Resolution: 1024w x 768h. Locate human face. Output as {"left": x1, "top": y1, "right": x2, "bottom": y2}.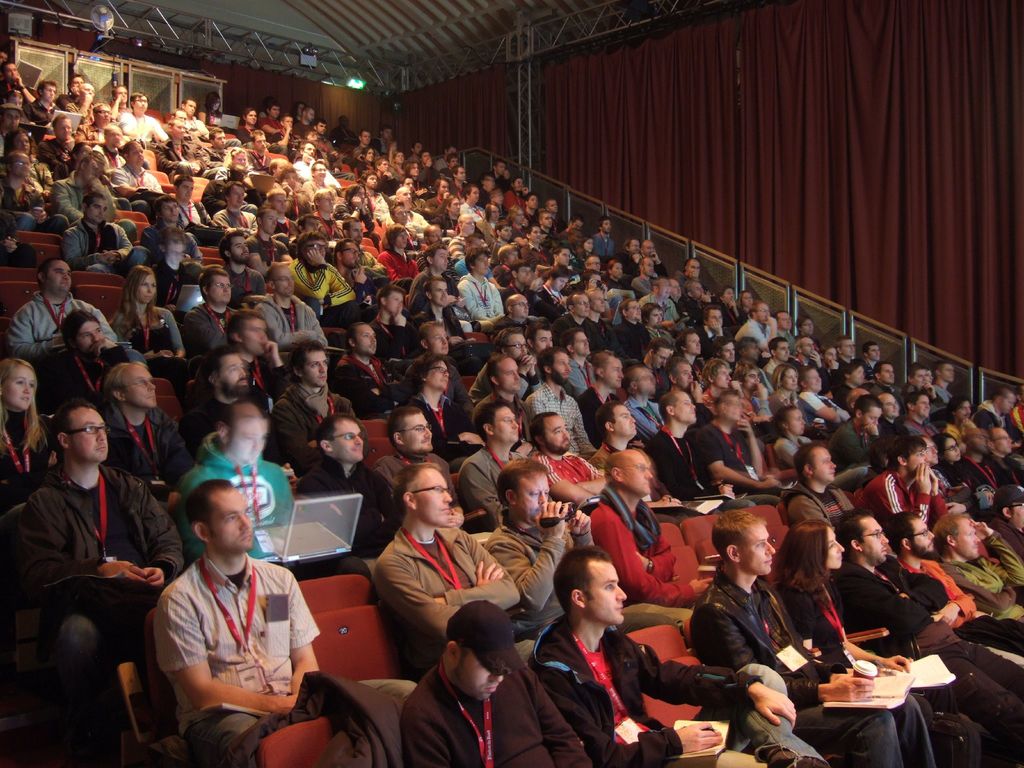
{"left": 558, "top": 250, "right": 568, "bottom": 266}.
